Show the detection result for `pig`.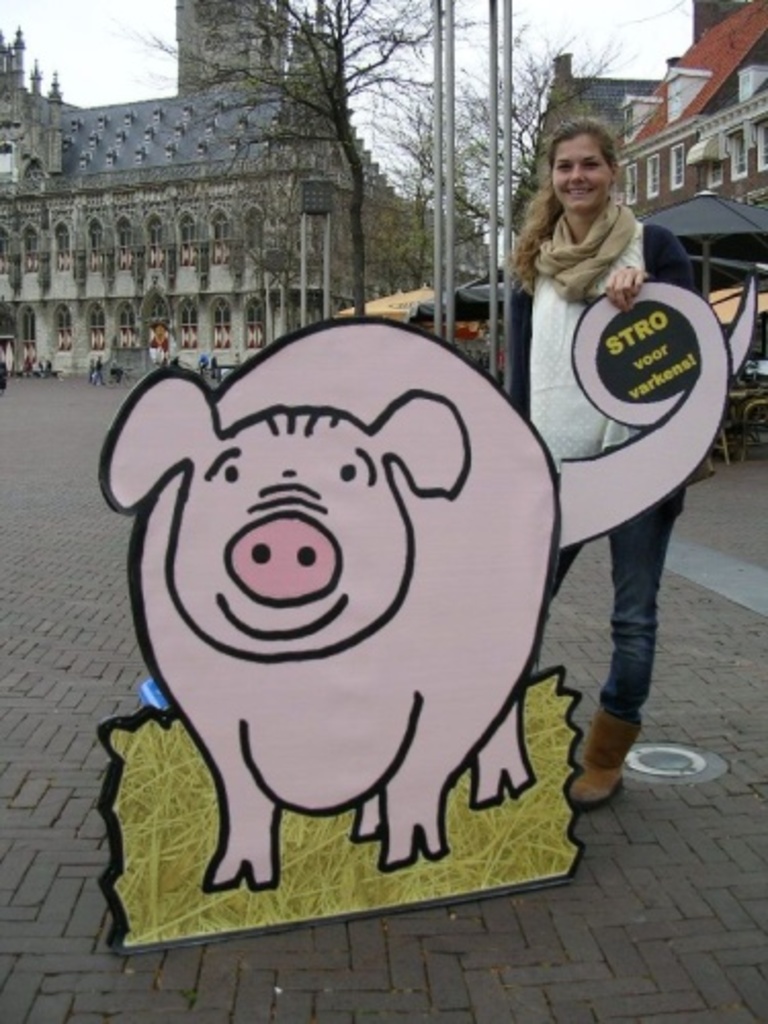
98 260 760 889.
